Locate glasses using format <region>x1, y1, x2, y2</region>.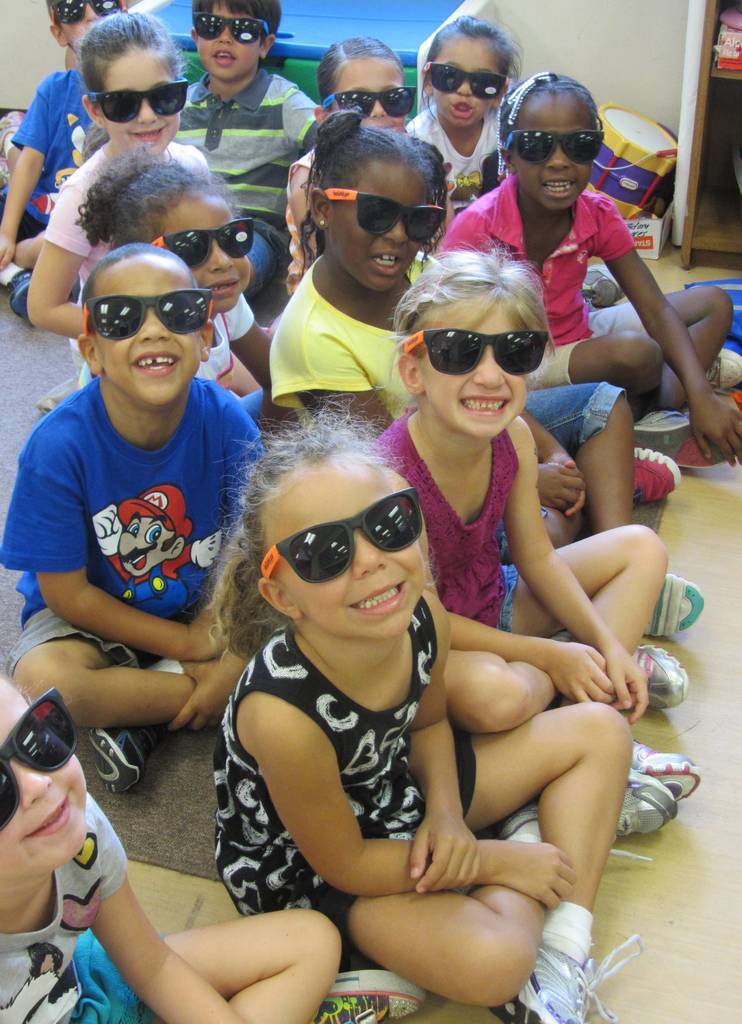
<region>147, 214, 255, 270</region>.
